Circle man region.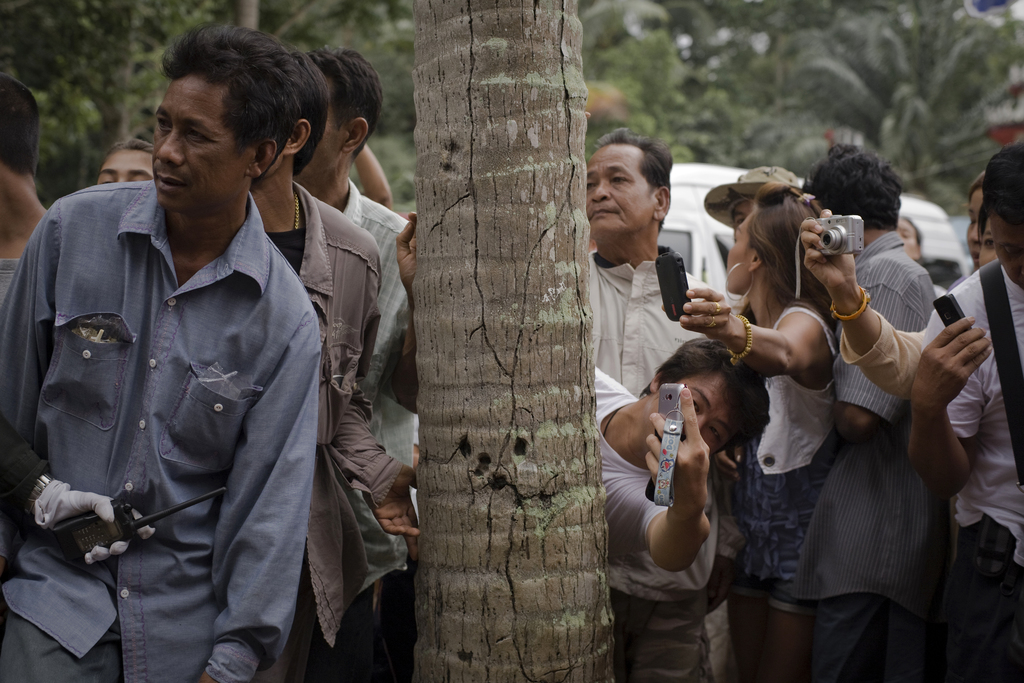
Region: 593 334 770 571.
